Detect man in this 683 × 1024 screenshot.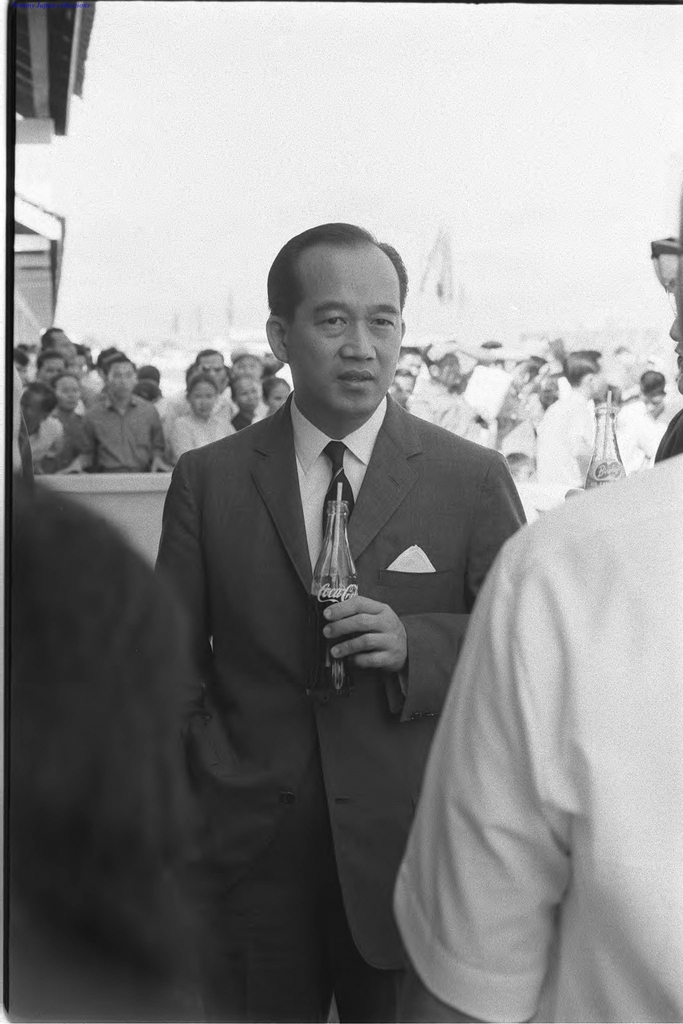
Detection: [45,368,103,471].
